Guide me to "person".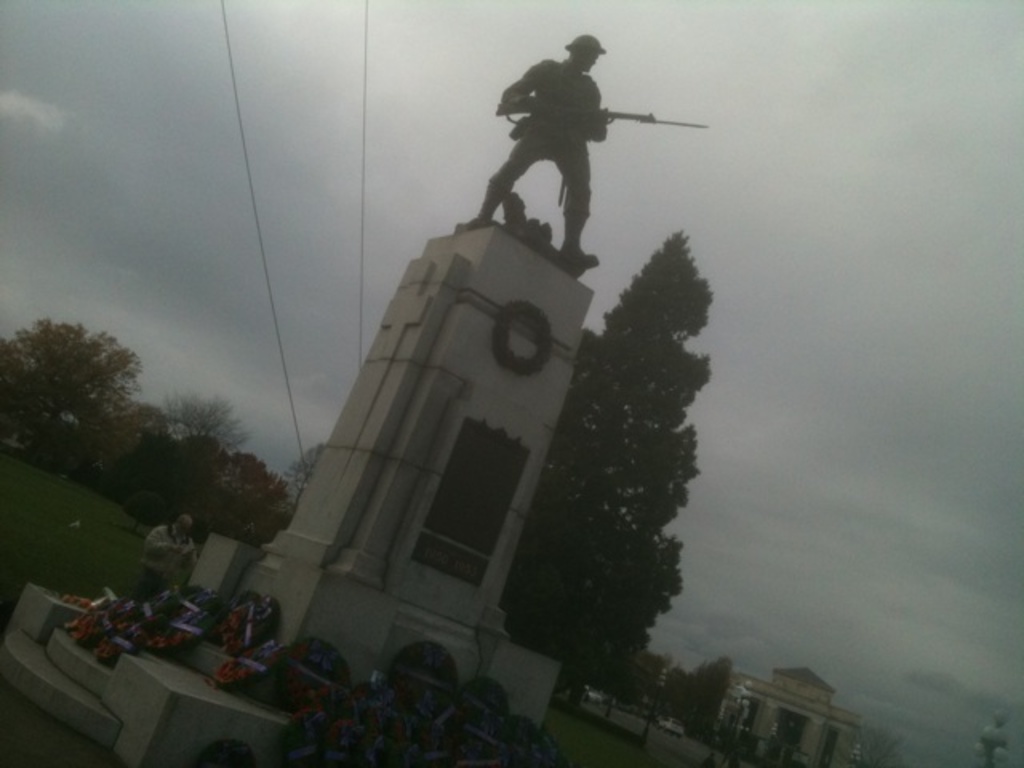
Guidance: 485 3 672 262.
